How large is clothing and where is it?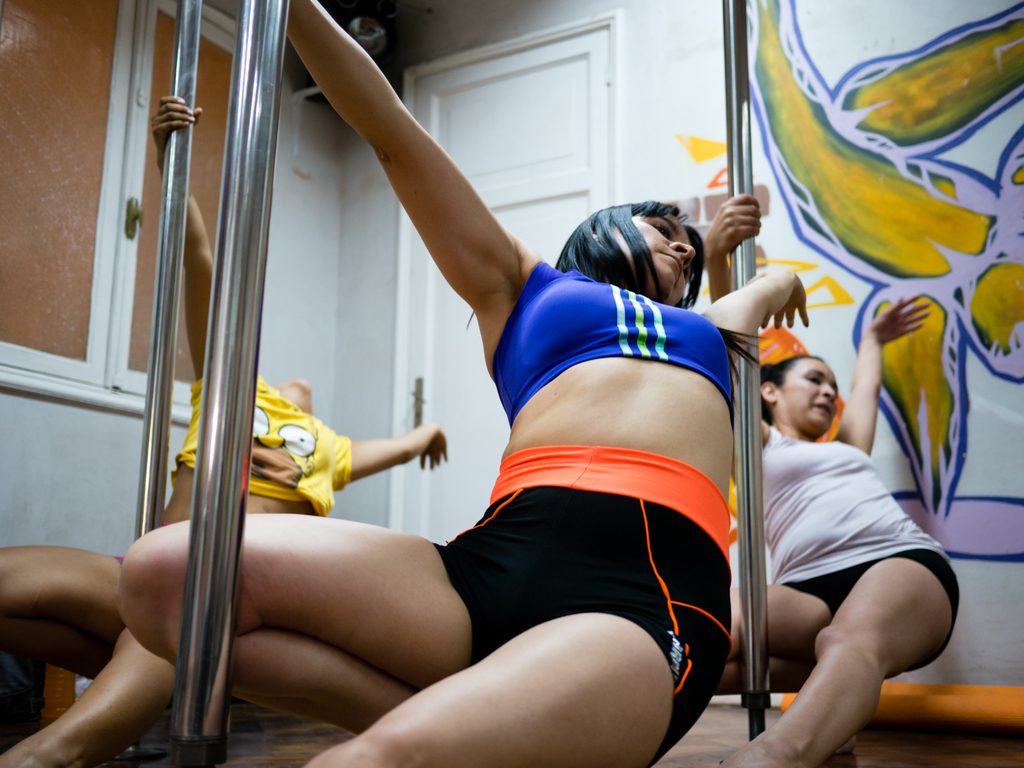
Bounding box: x1=169, y1=373, x2=354, y2=516.
